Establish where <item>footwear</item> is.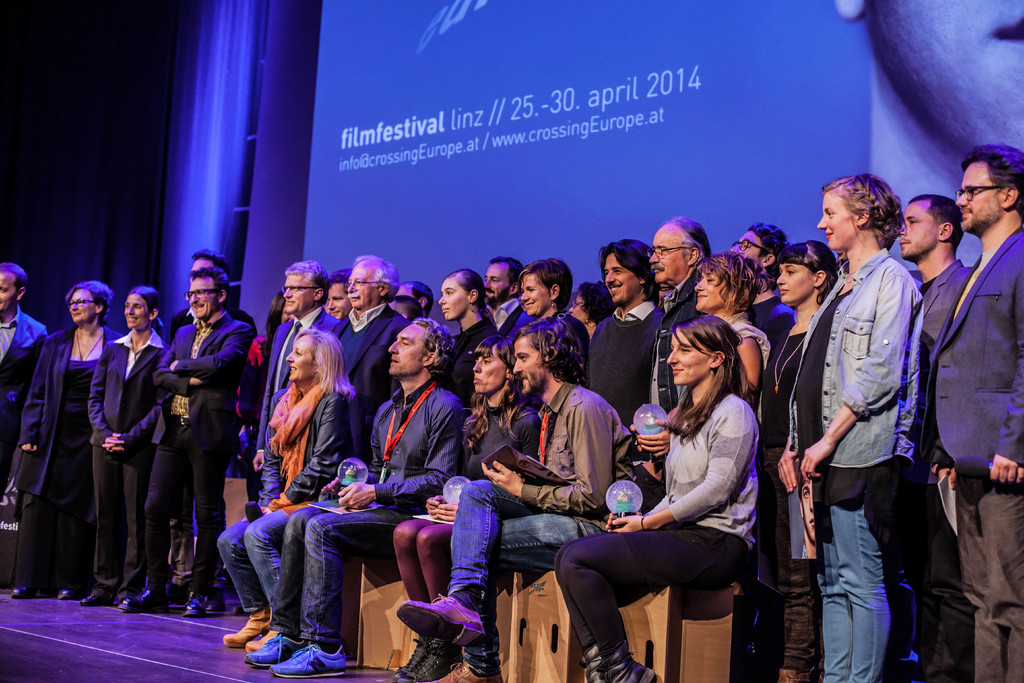
Established at bbox=[422, 659, 504, 682].
